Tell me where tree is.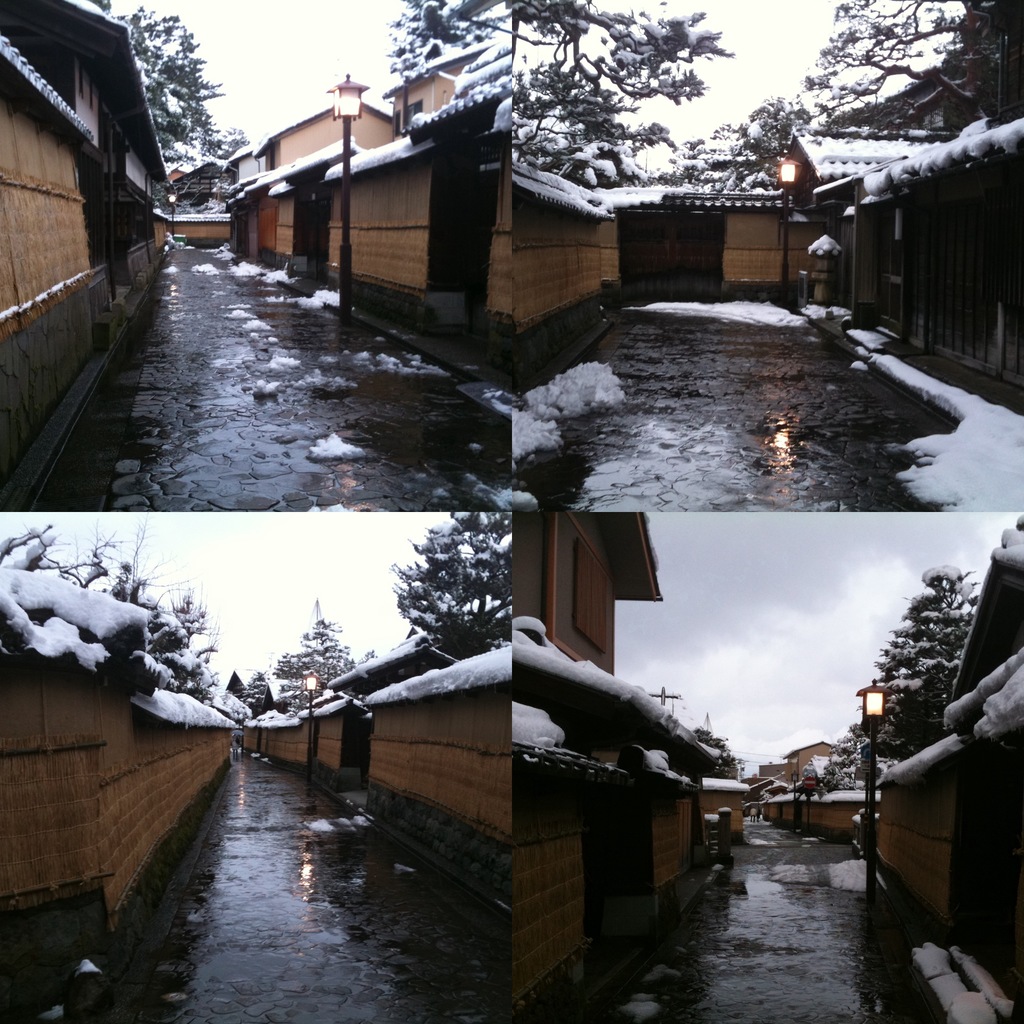
tree is at x1=207, y1=125, x2=254, y2=165.
